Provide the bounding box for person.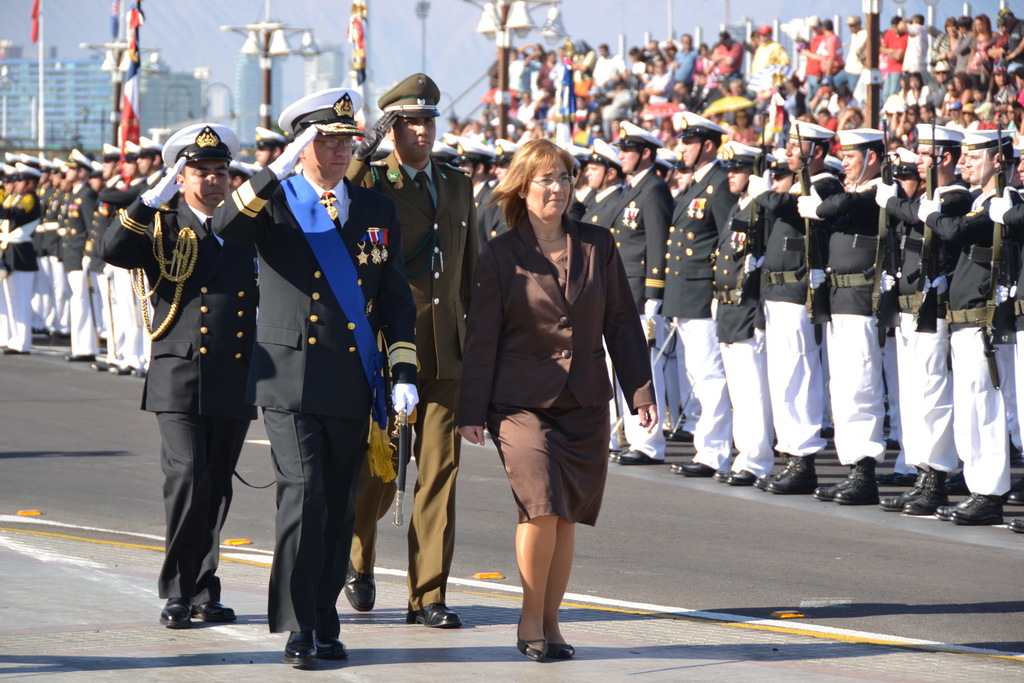
{"x1": 98, "y1": 125, "x2": 257, "y2": 628}.
